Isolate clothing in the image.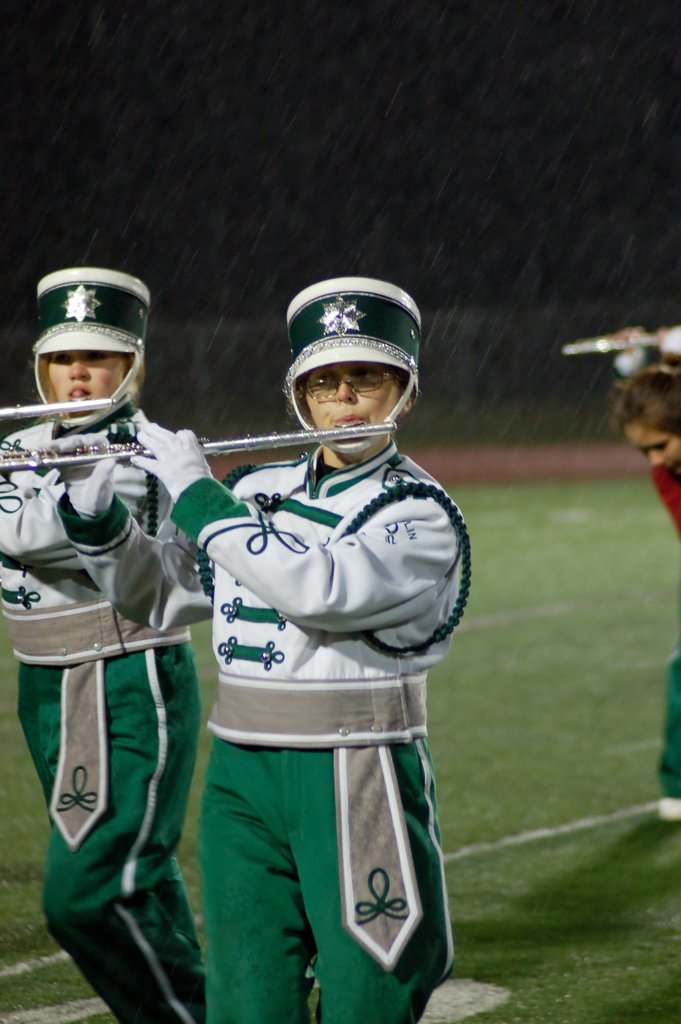
Isolated region: bbox=[54, 443, 475, 1023].
